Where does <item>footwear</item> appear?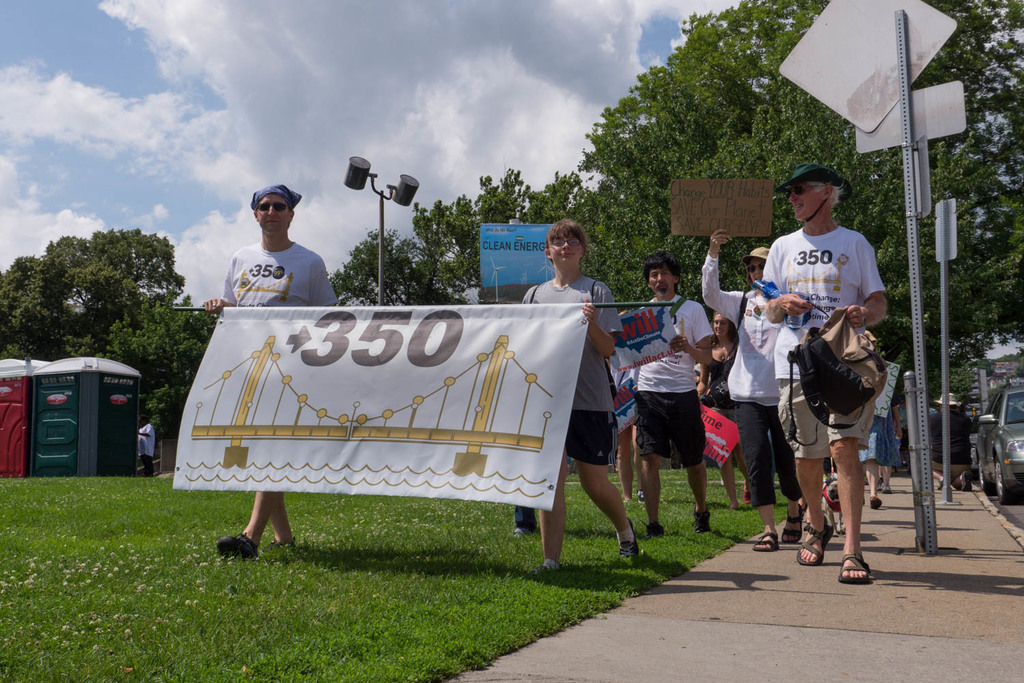
Appears at (694, 505, 712, 533).
